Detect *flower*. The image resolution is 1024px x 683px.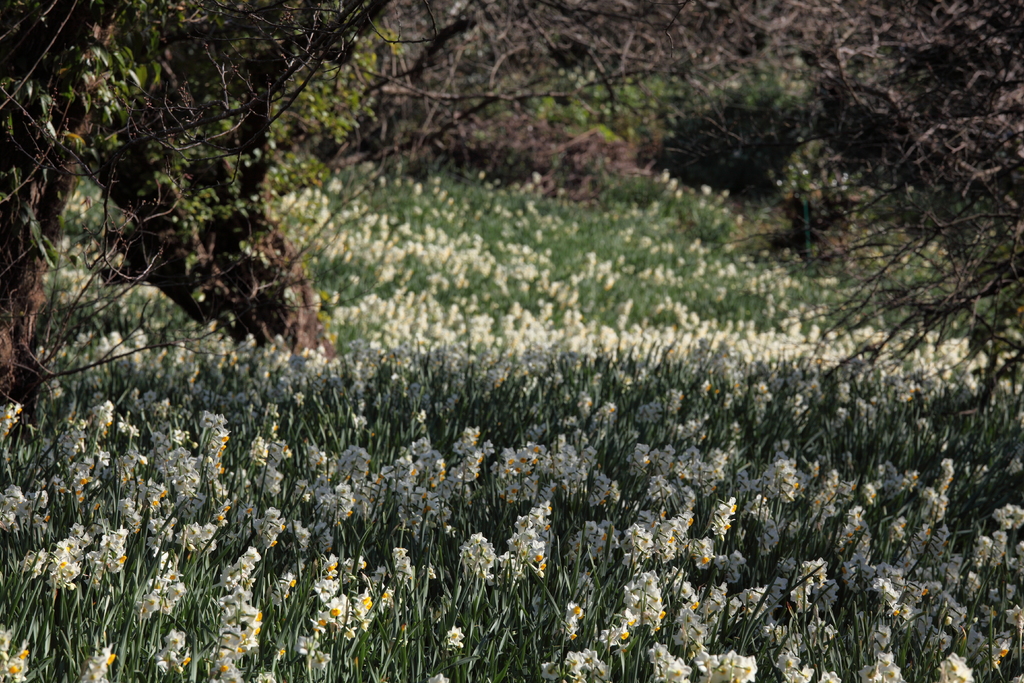
locate(449, 628, 464, 650).
